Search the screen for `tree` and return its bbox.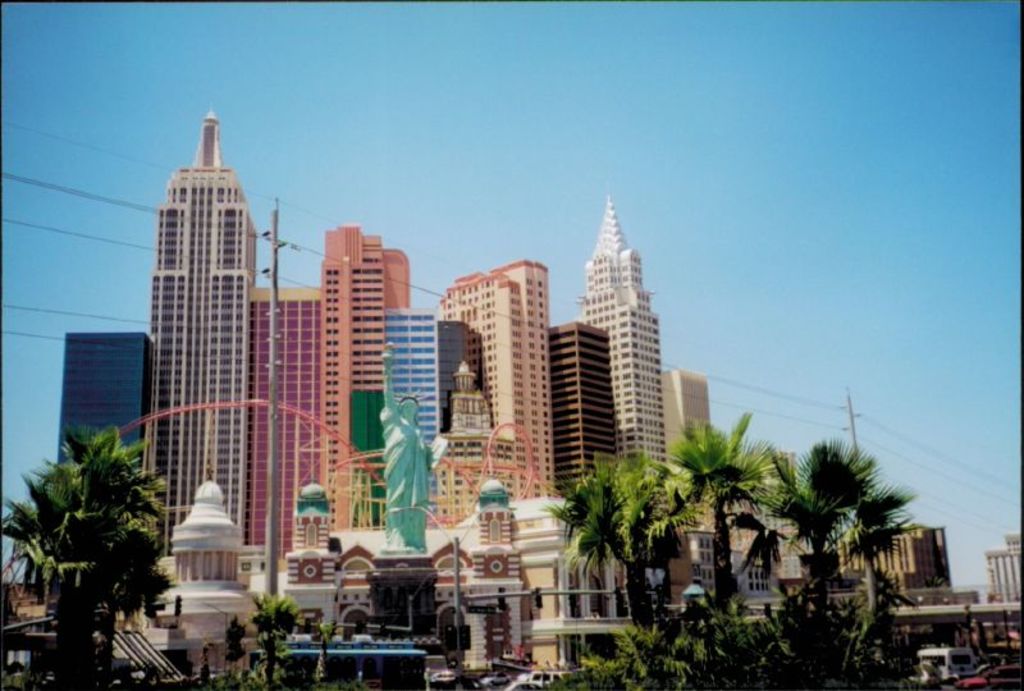
Found: rect(223, 609, 248, 688).
